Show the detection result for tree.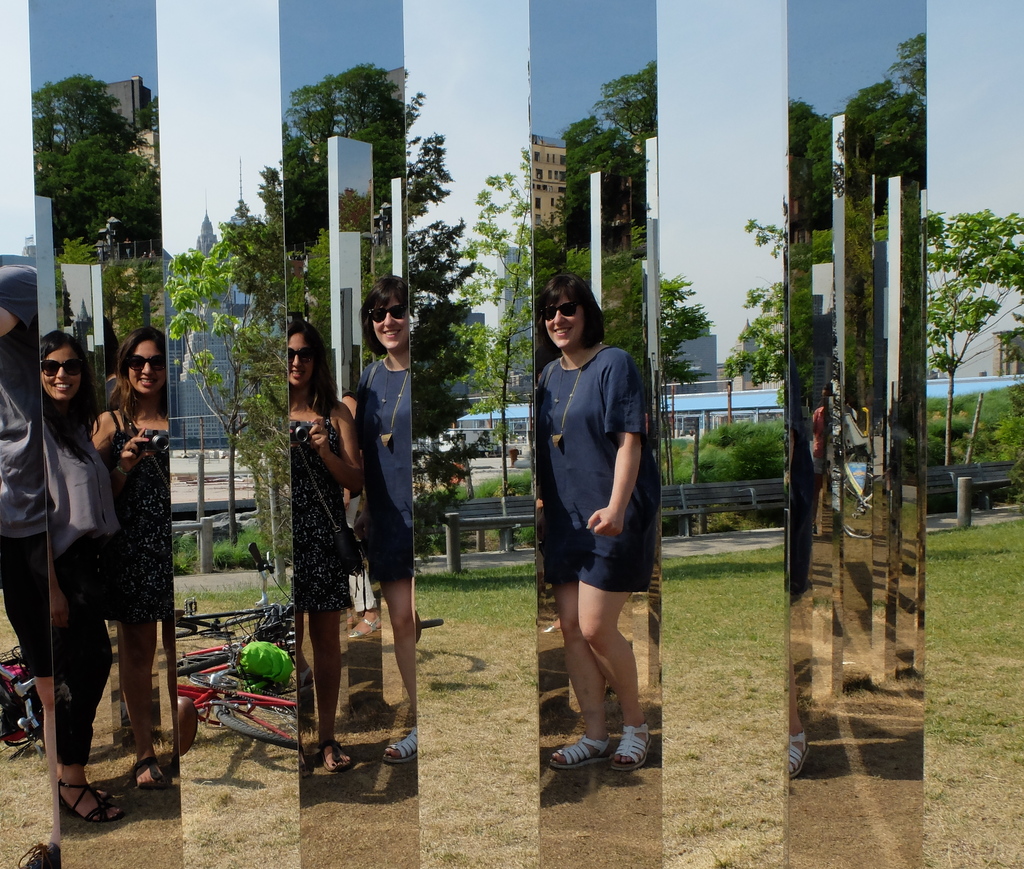
{"x1": 171, "y1": 169, "x2": 285, "y2": 577}.
